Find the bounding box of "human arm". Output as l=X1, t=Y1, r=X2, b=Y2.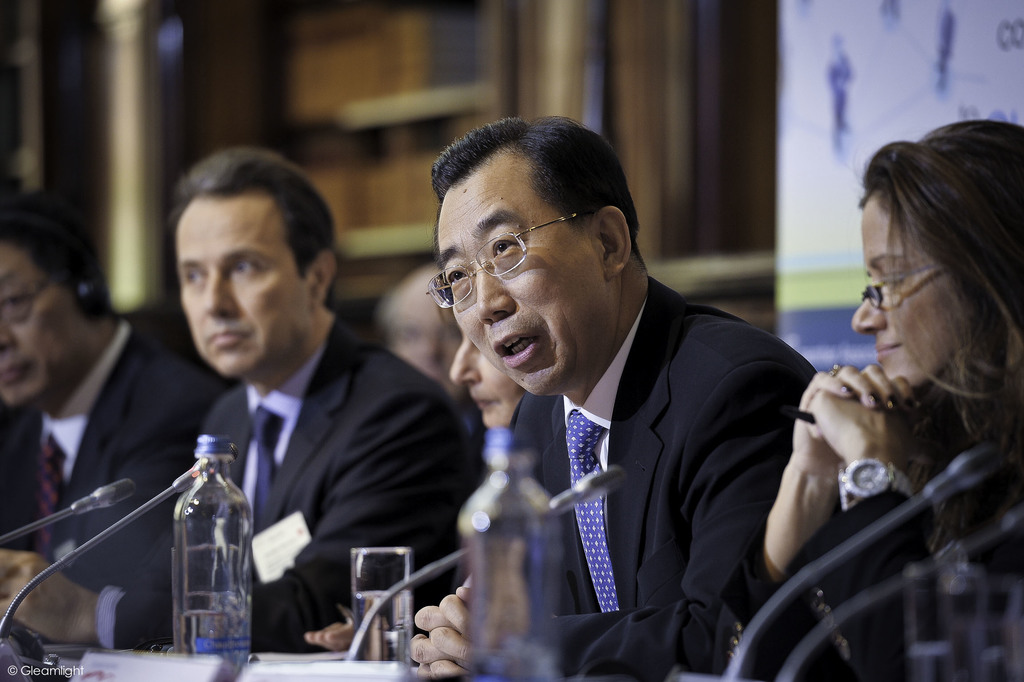
l=47, t=379, r=220, b=596.
